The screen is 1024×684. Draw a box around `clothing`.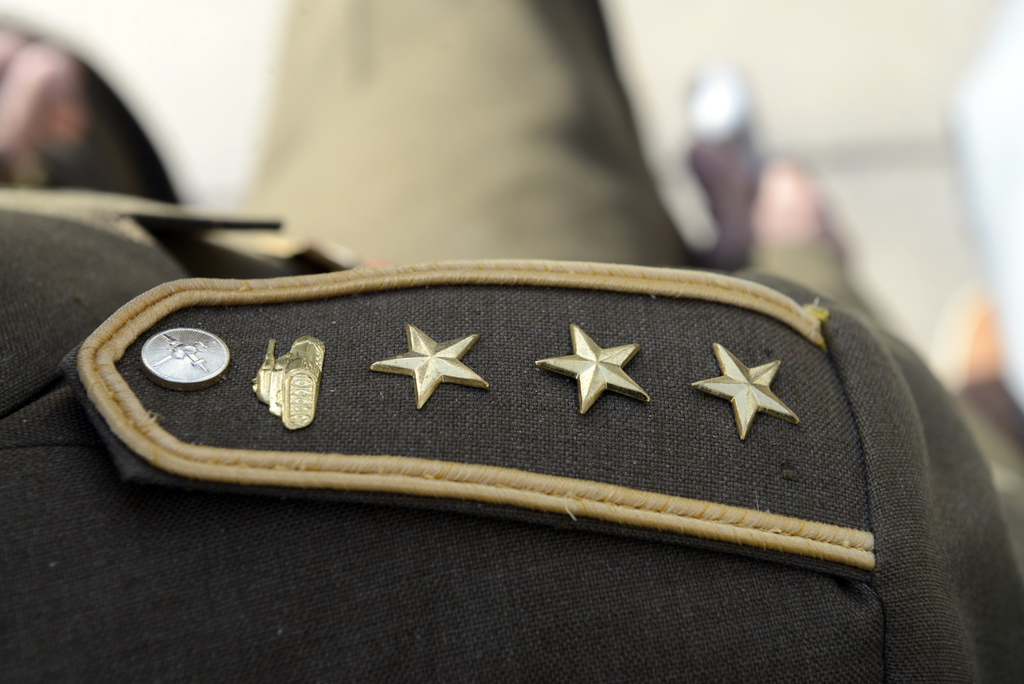
0/190/1023/683.
